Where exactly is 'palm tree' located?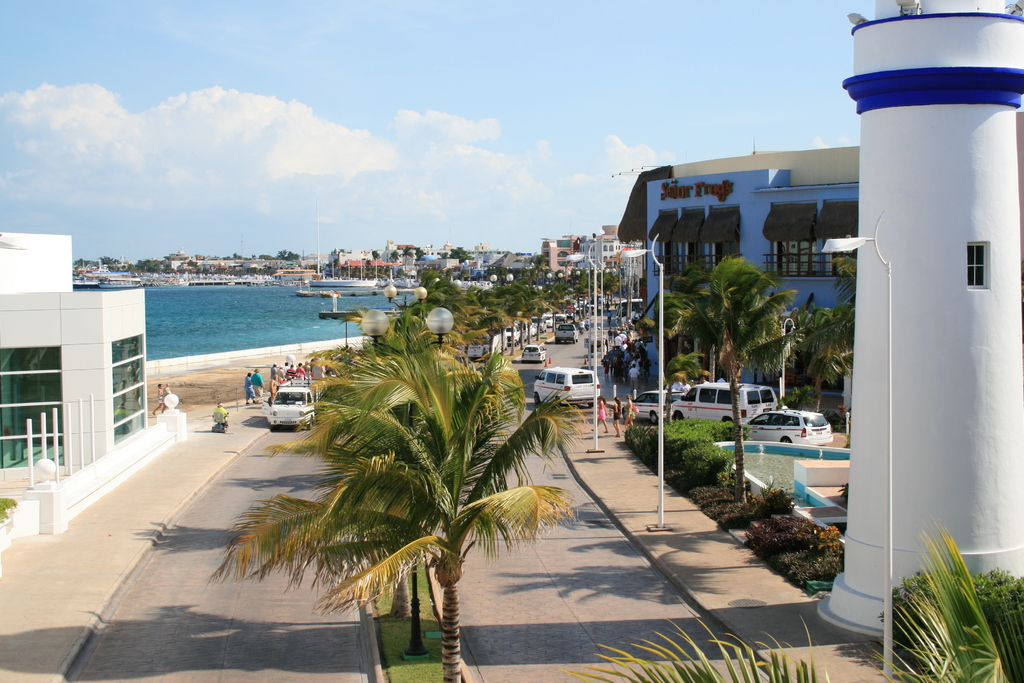
Its bounding box is 654:256:779:522.
